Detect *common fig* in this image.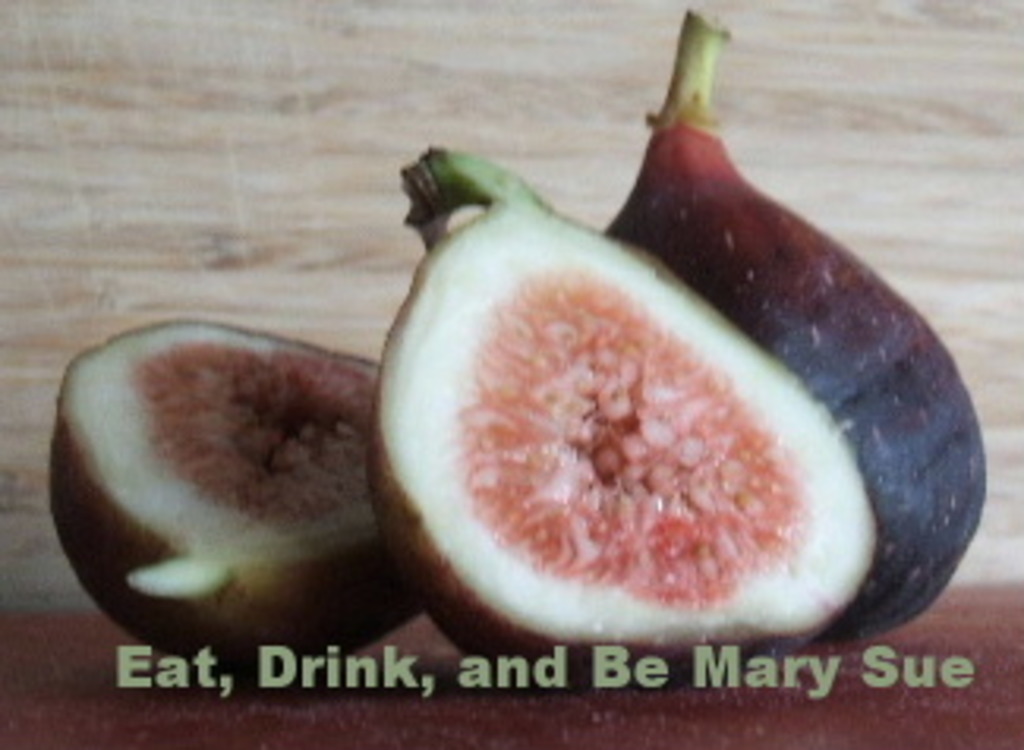
Detection: (left=362, top=148, right=879, bottom=678).
